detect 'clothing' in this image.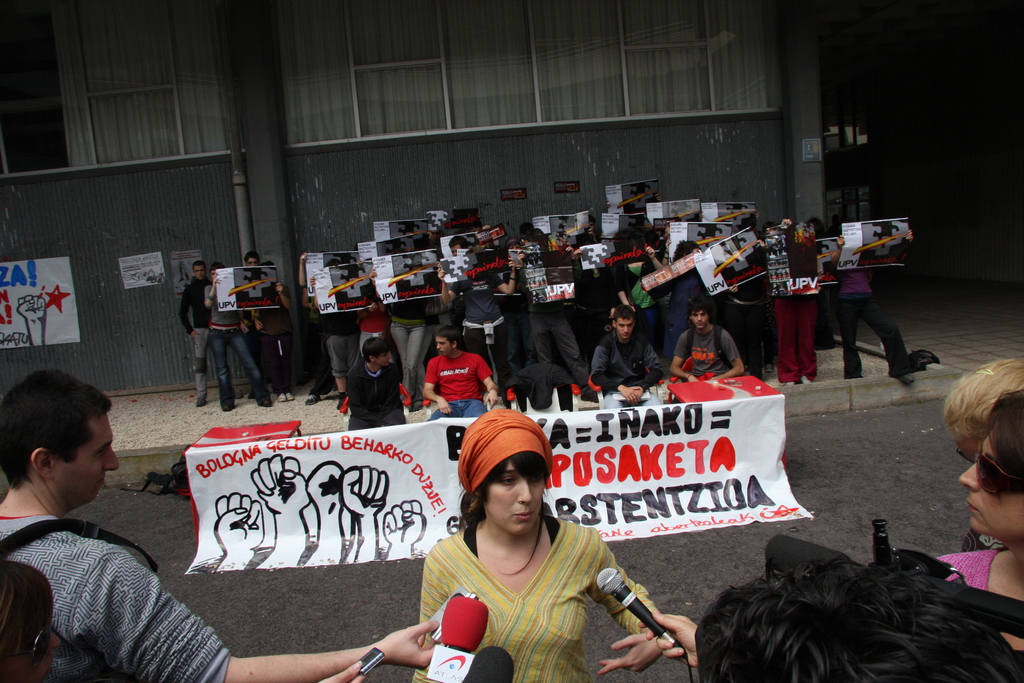
Detection: (305, 309, 328, 386).
